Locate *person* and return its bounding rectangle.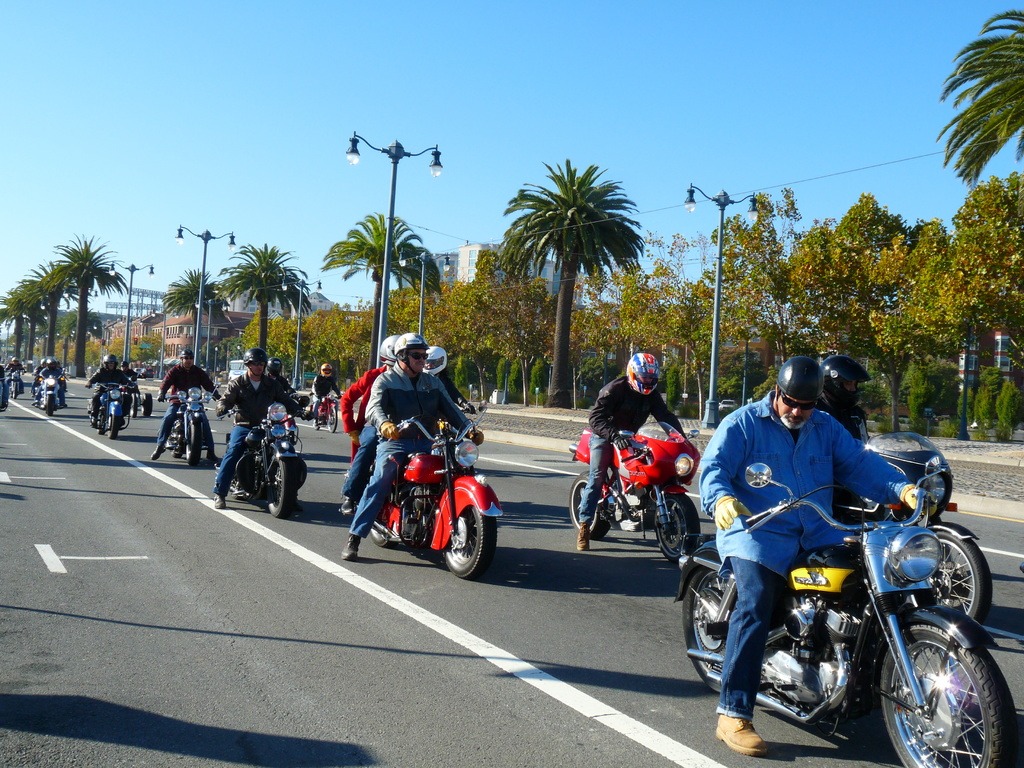
309 362 340 415.
